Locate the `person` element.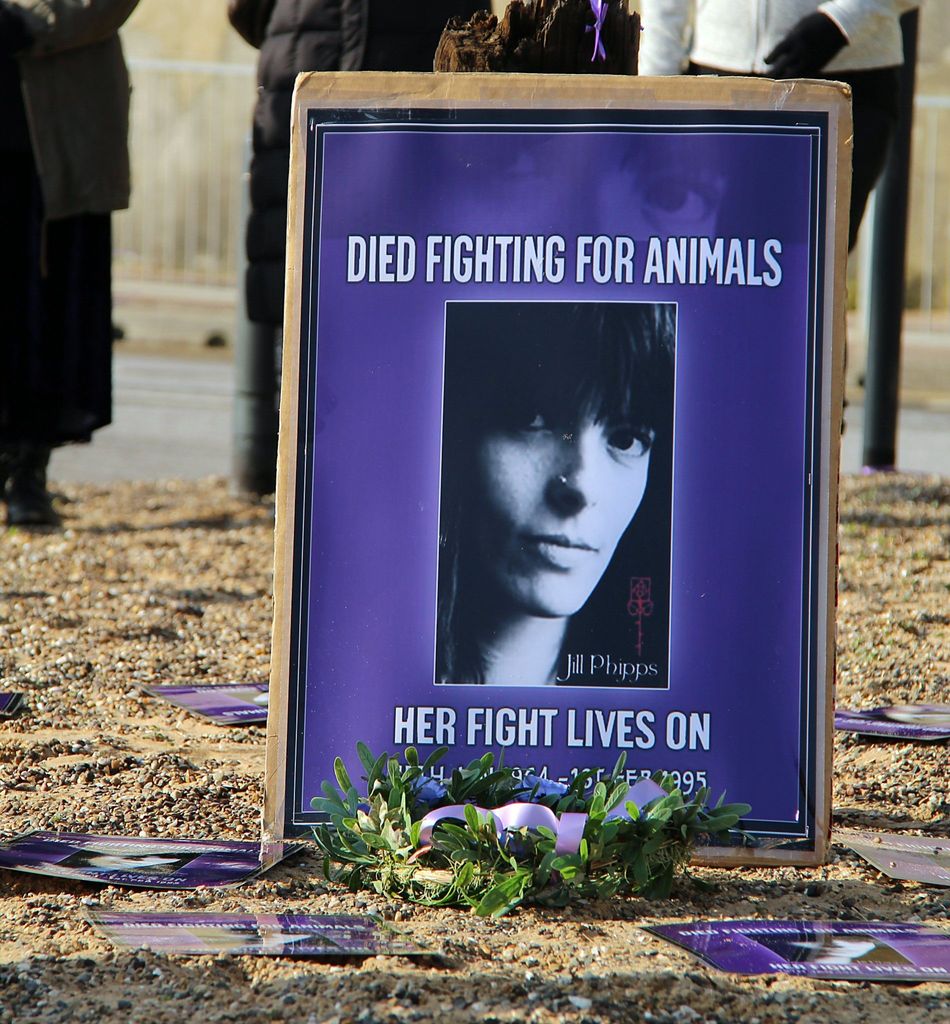
Element bbox: BBox(636, 0, 923, 438).
